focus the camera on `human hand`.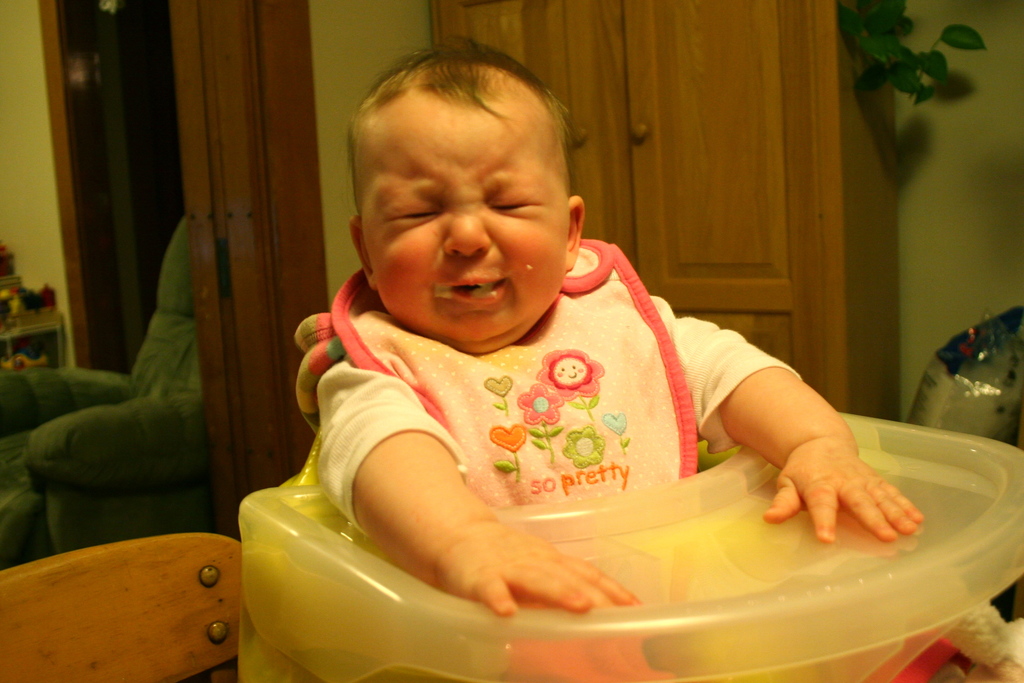
Focus region: Rect(427, 517, 645, 621).
